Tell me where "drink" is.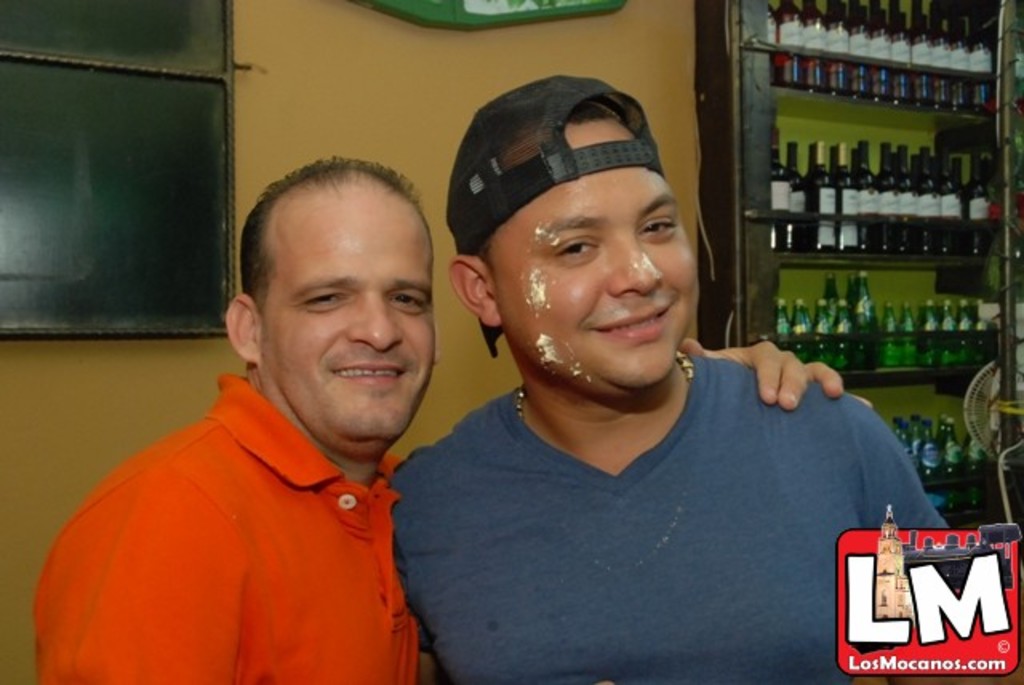
"drink" is at box=[835, 299, 851, 368].
